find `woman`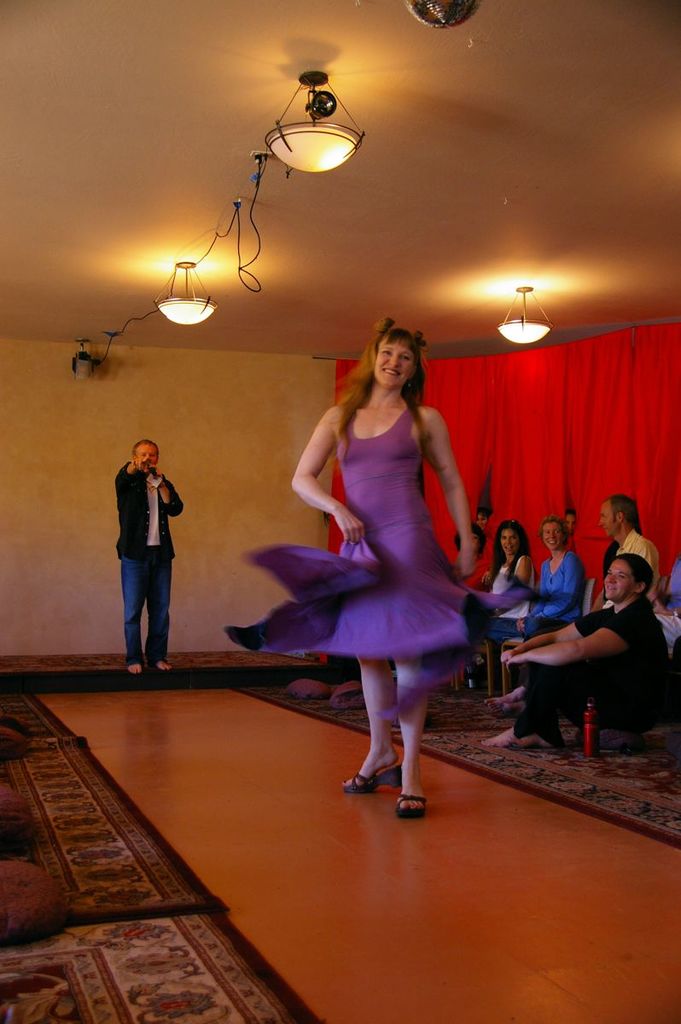
[498,509,585,713]
